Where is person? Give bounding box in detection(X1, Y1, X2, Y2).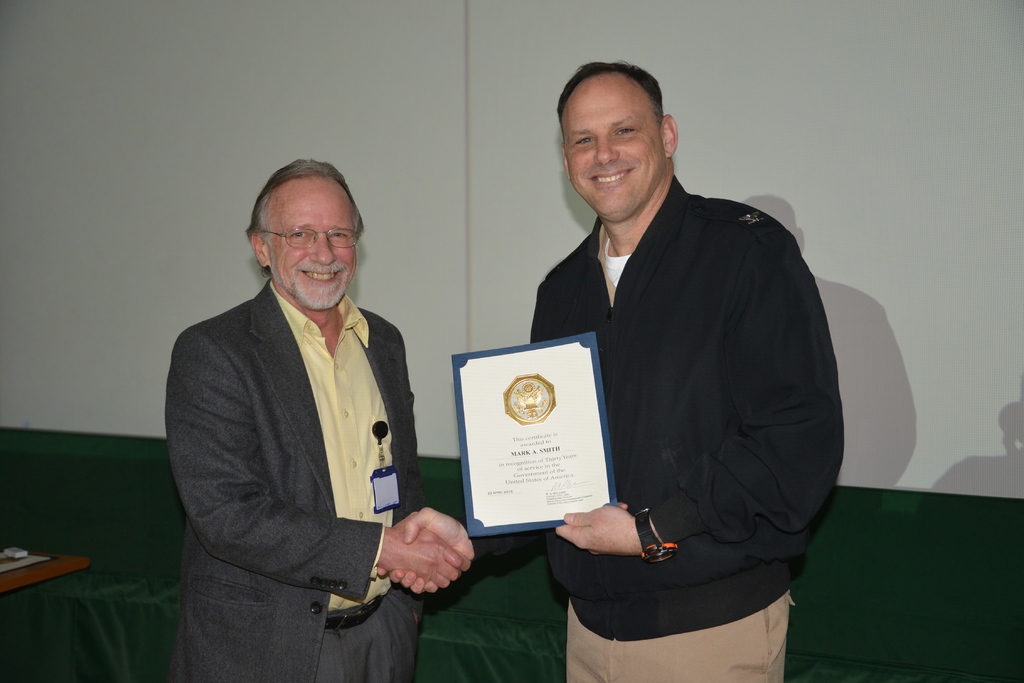
detection(380, 52, 850, 682).
